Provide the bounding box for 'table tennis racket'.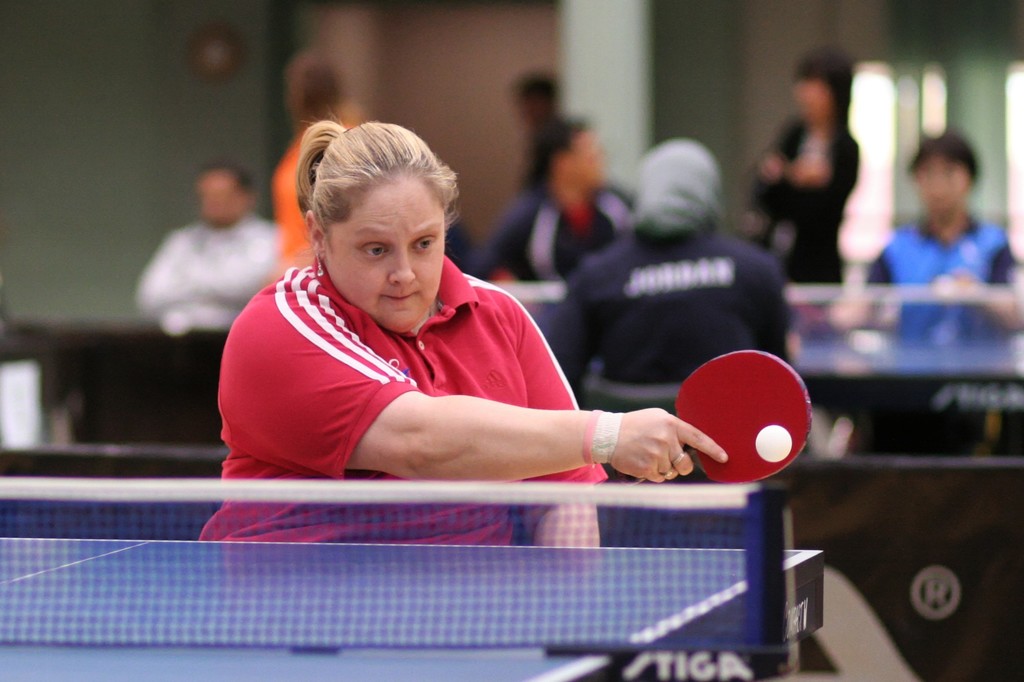
box=[593, 350, 815, 504].
